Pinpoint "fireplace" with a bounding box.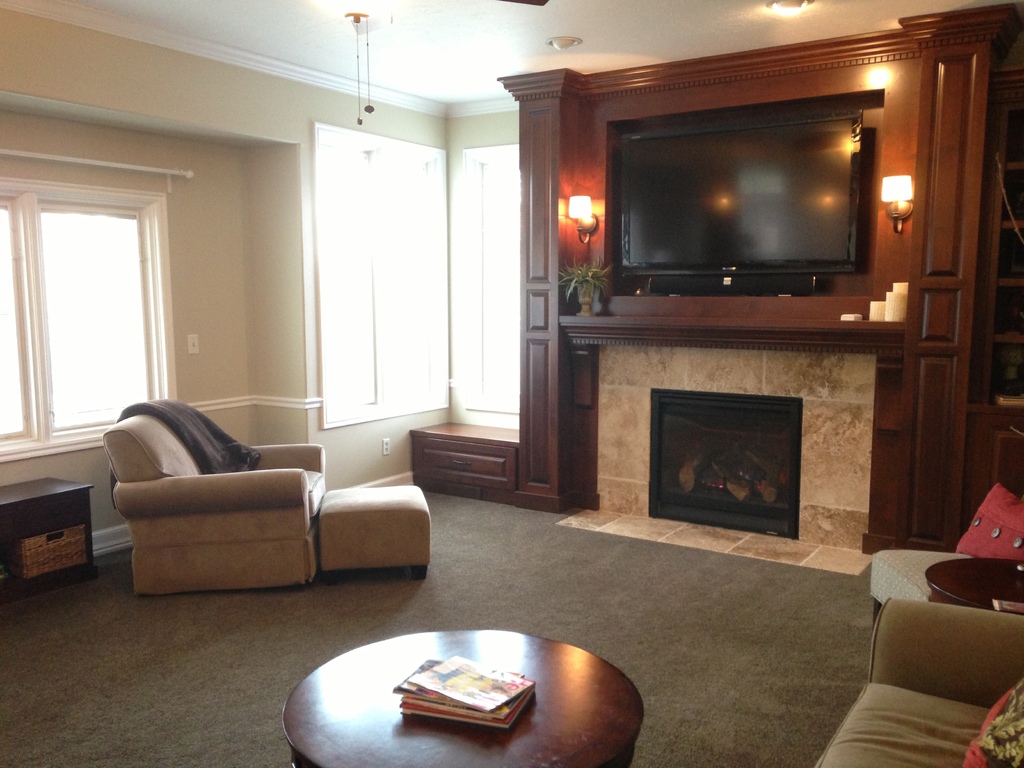
558, 317, 907, 578.
